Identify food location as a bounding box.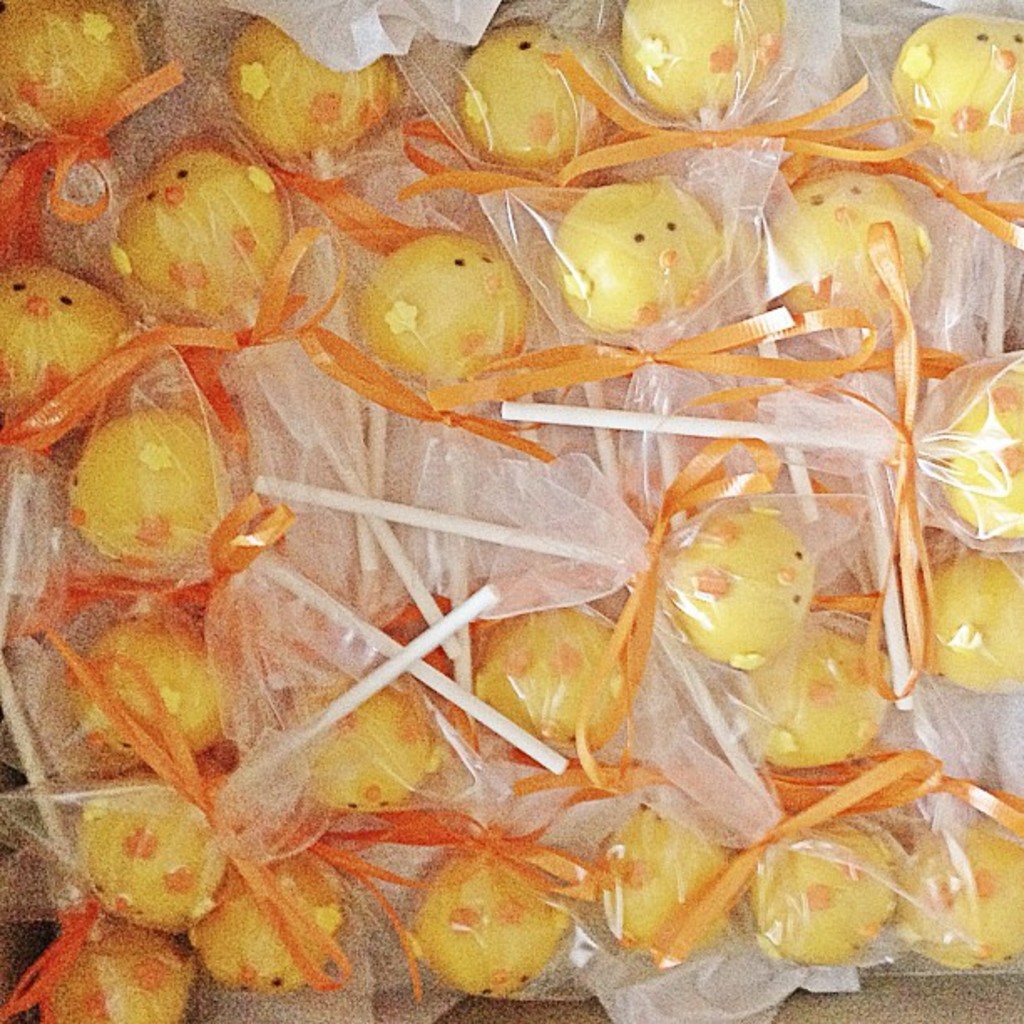
[left=897, top=778, right=1022, bottom=965].
